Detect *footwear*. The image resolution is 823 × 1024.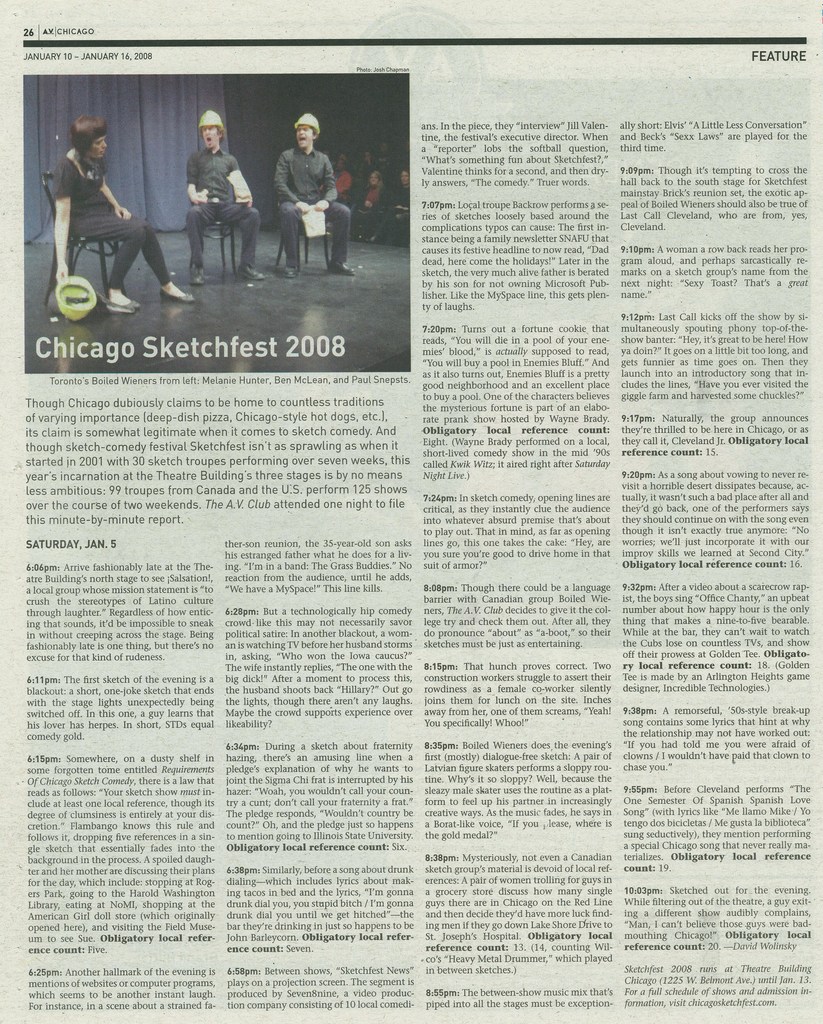
select_region(326, 260, 356, 278).
